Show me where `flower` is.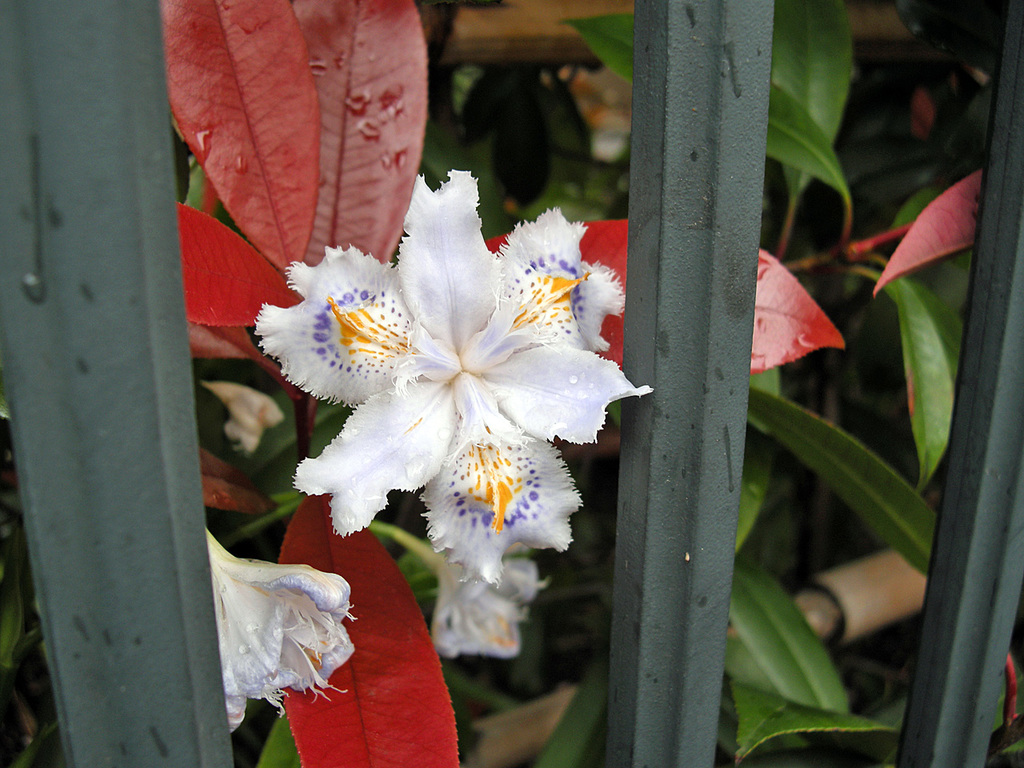
`flower` is at <region>258, 162, 661, 655</region>.
